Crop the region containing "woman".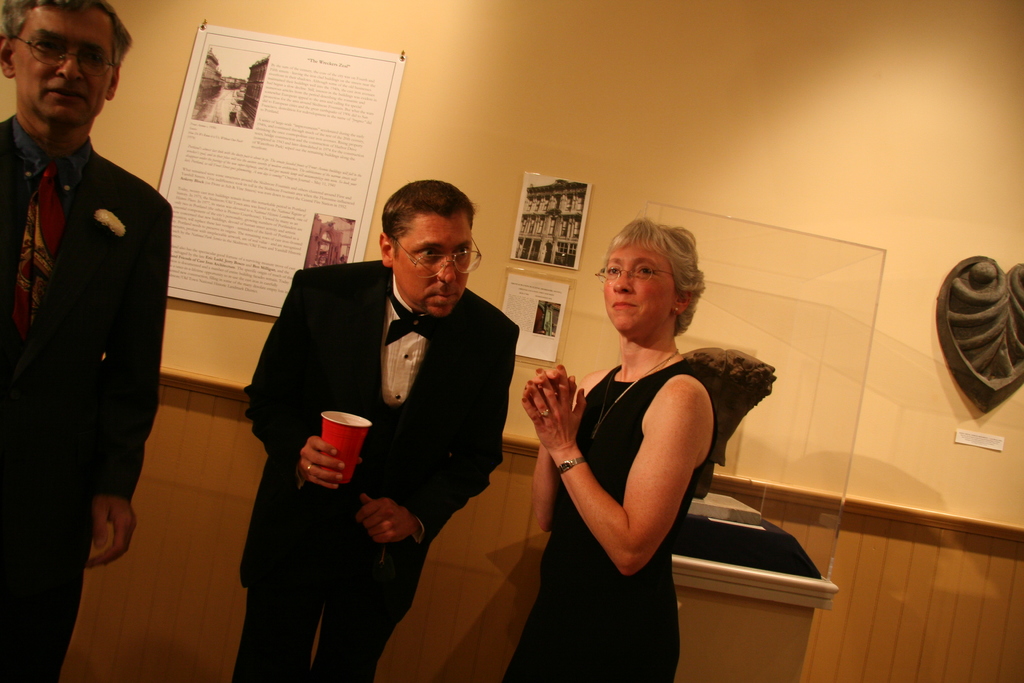
Crop region: <bbox>520, 212, 756, 663</bbox>.
